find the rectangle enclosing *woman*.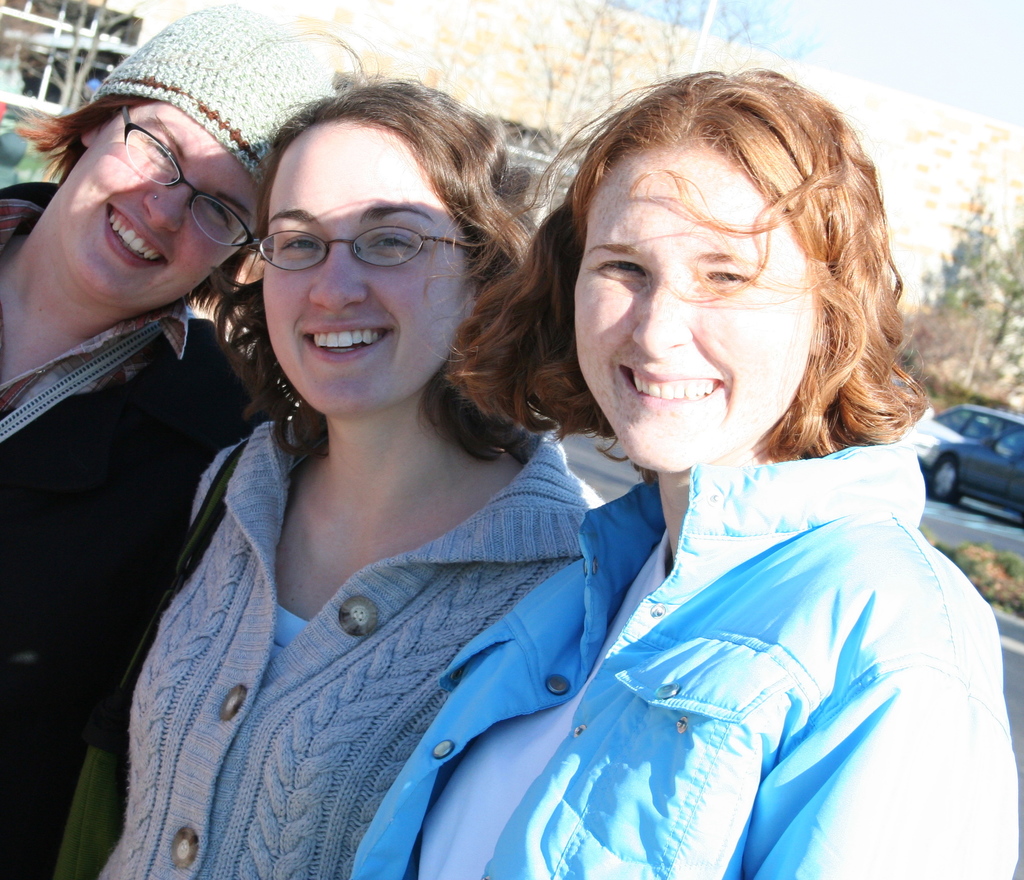
[344, 62, 1023, 879].
